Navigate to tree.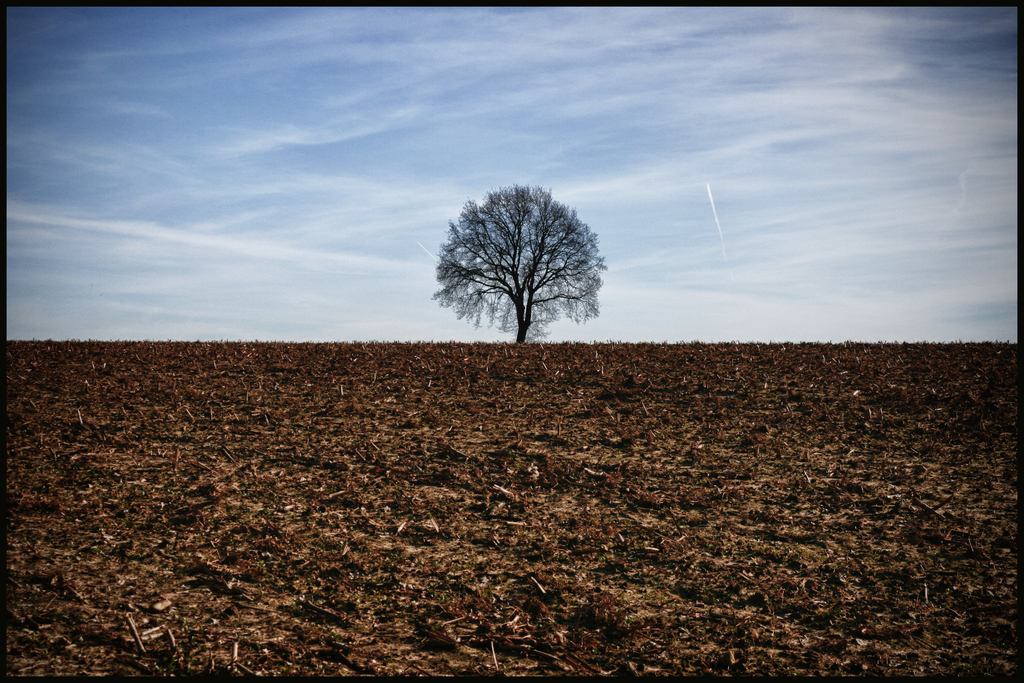
Navigation target: (left=430, top=169, right=609, bottom=345).
